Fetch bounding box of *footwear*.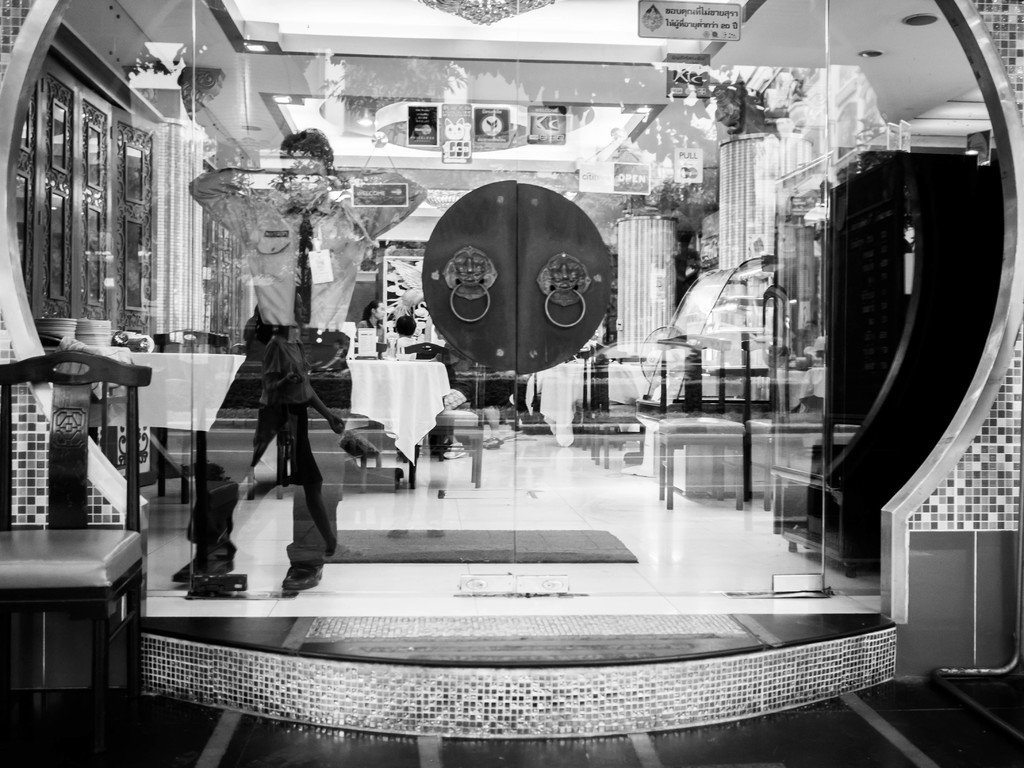
Bbox: region(169, 545, 244, 582).
